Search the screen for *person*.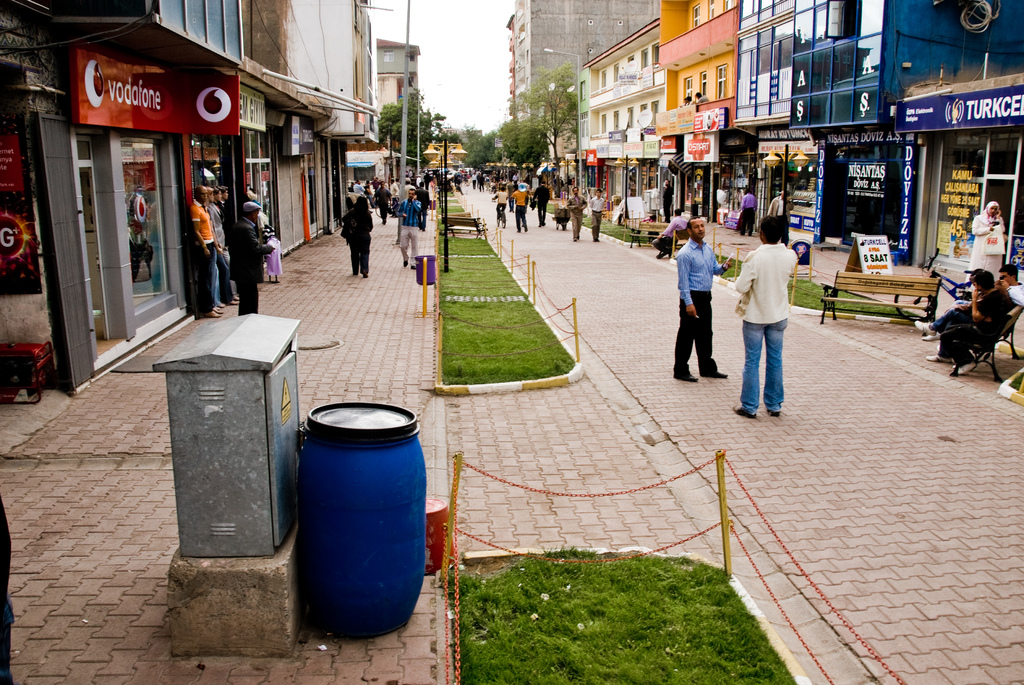
Found at (left=511, top=182, right=529, bottom=233).
